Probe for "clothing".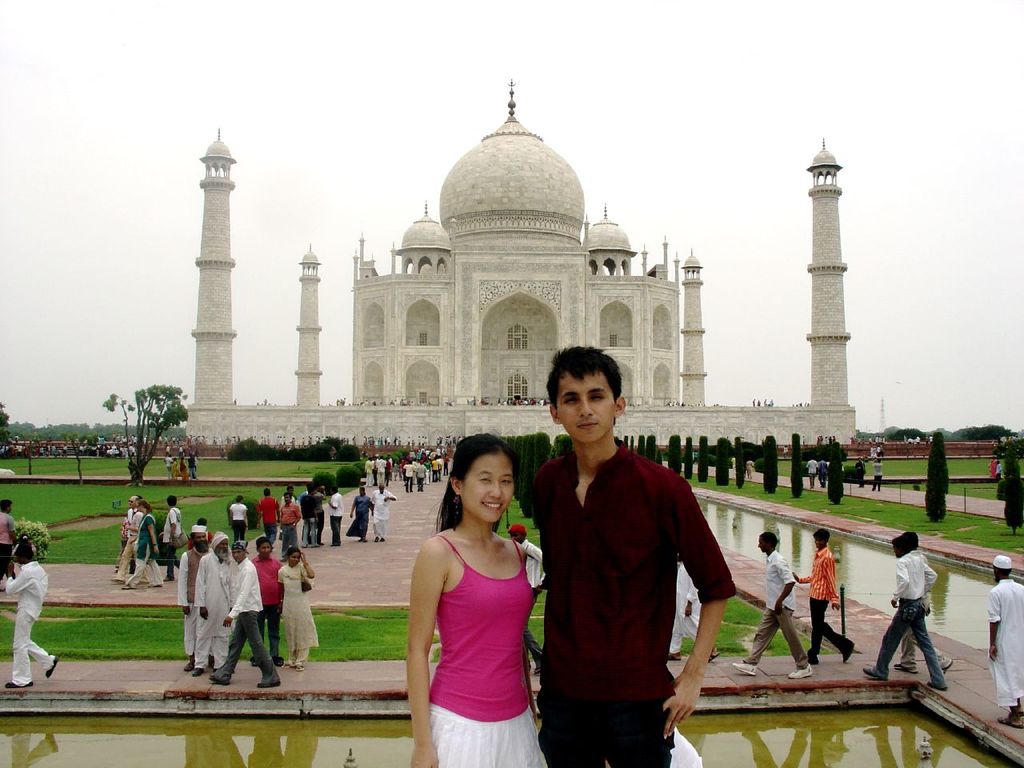
Probe result: detection(113, 508, 150, 578).
